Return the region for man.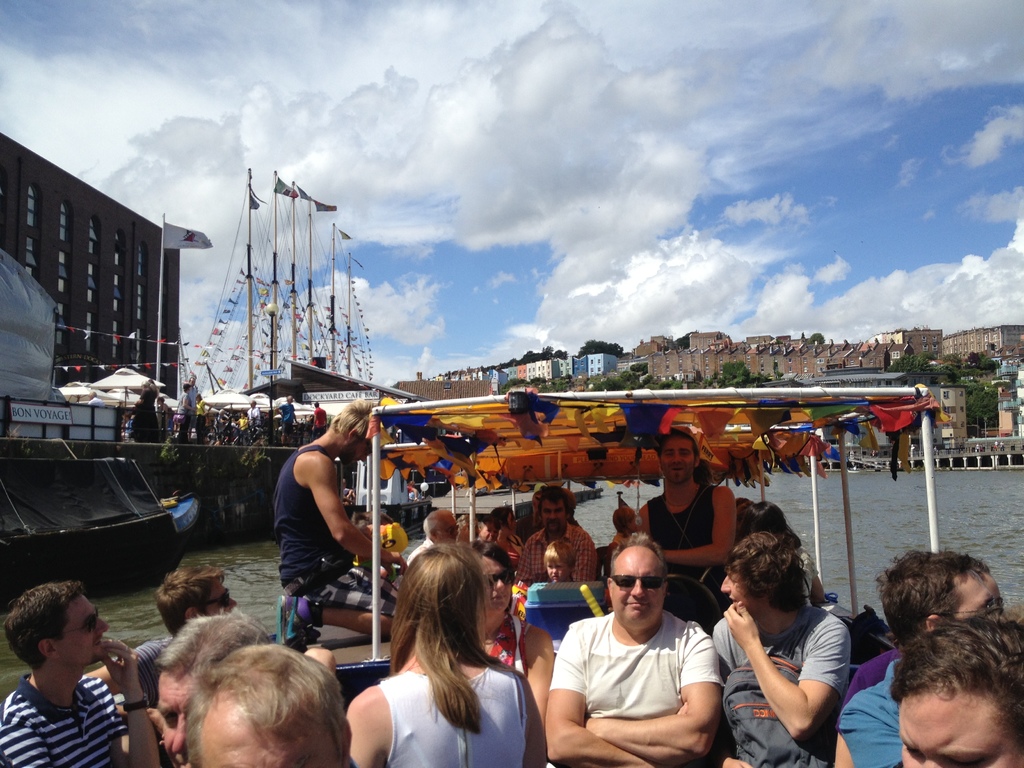
crop(87, 564, 234, 734).
